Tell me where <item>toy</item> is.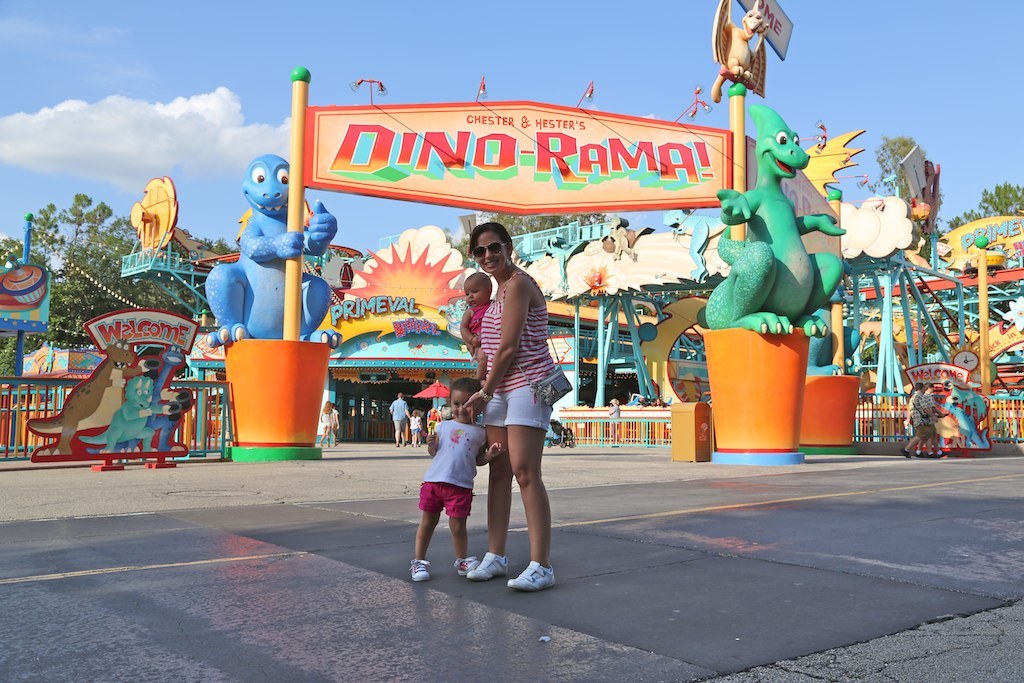
<item>toy</item> is at <box>952,235,1017,276</box>.
